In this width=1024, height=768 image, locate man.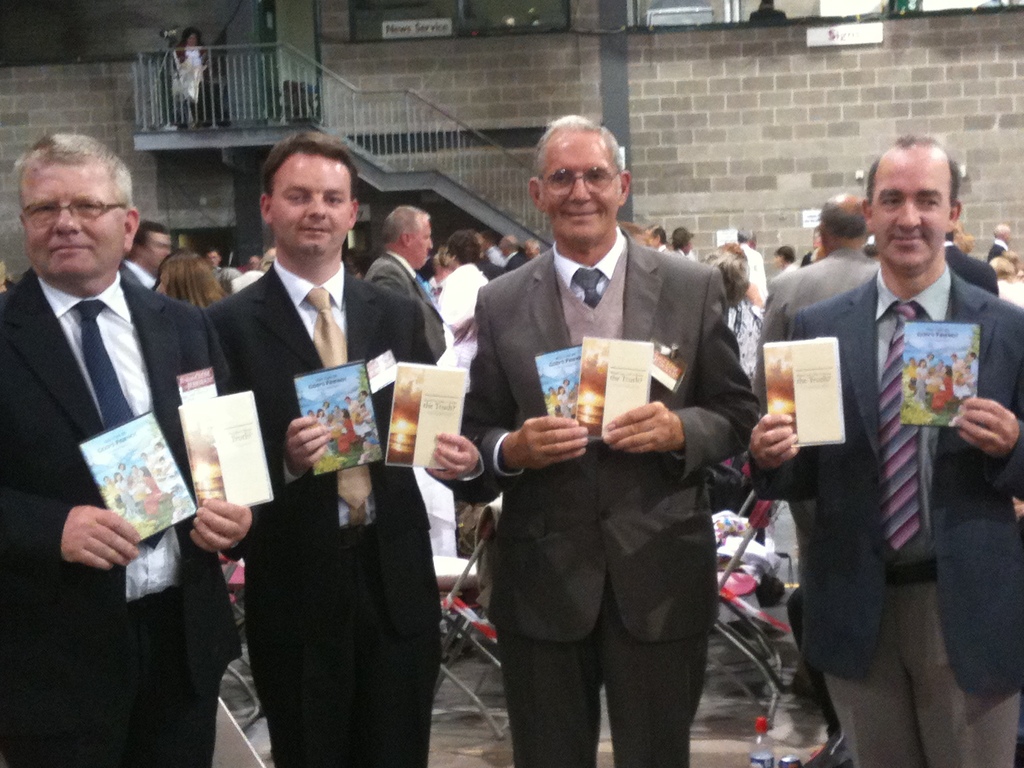
Bounding box: <box>363,207,465,358</box>.
